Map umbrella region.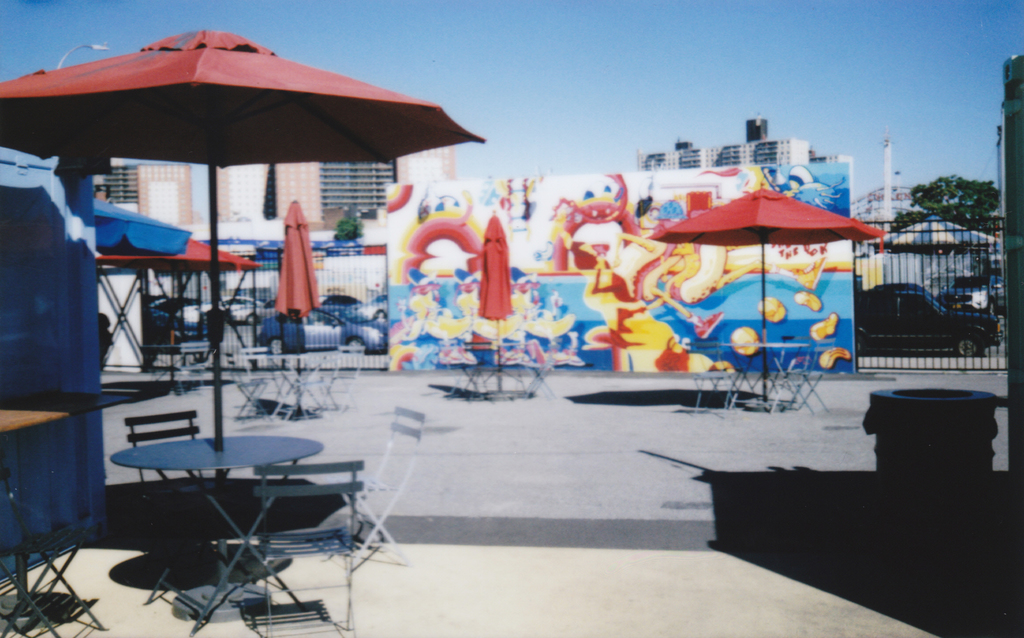
Mapped to Rect(646, 180, 886, 400).
